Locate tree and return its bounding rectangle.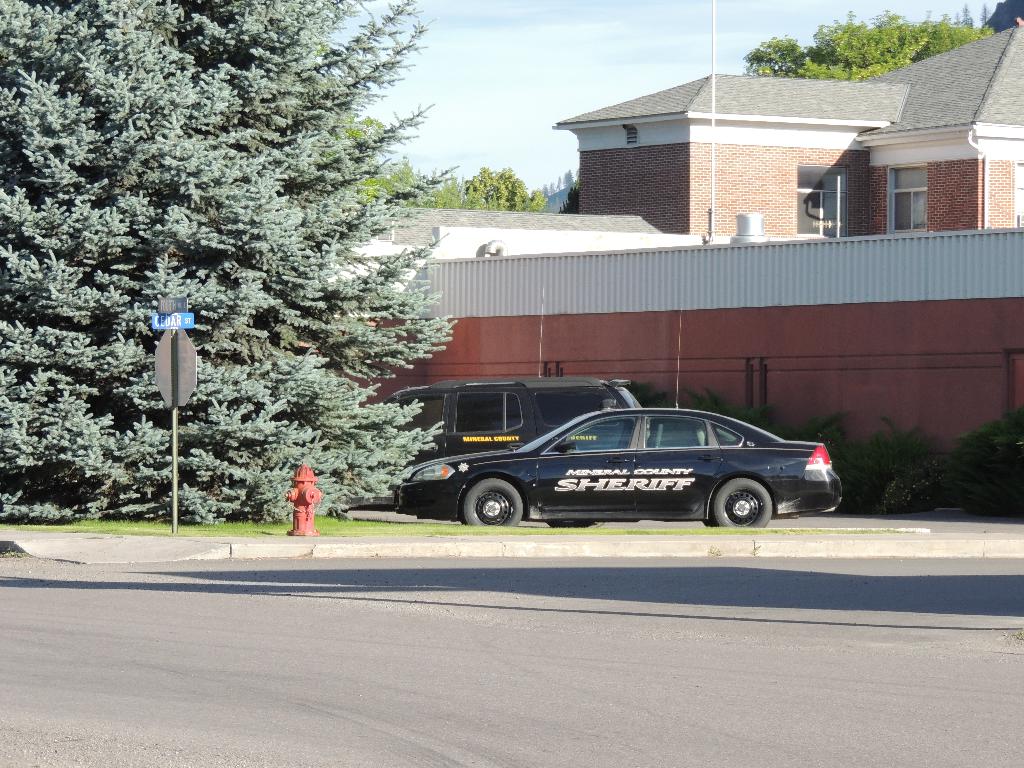
select_region(461, 162, 547, 214).
